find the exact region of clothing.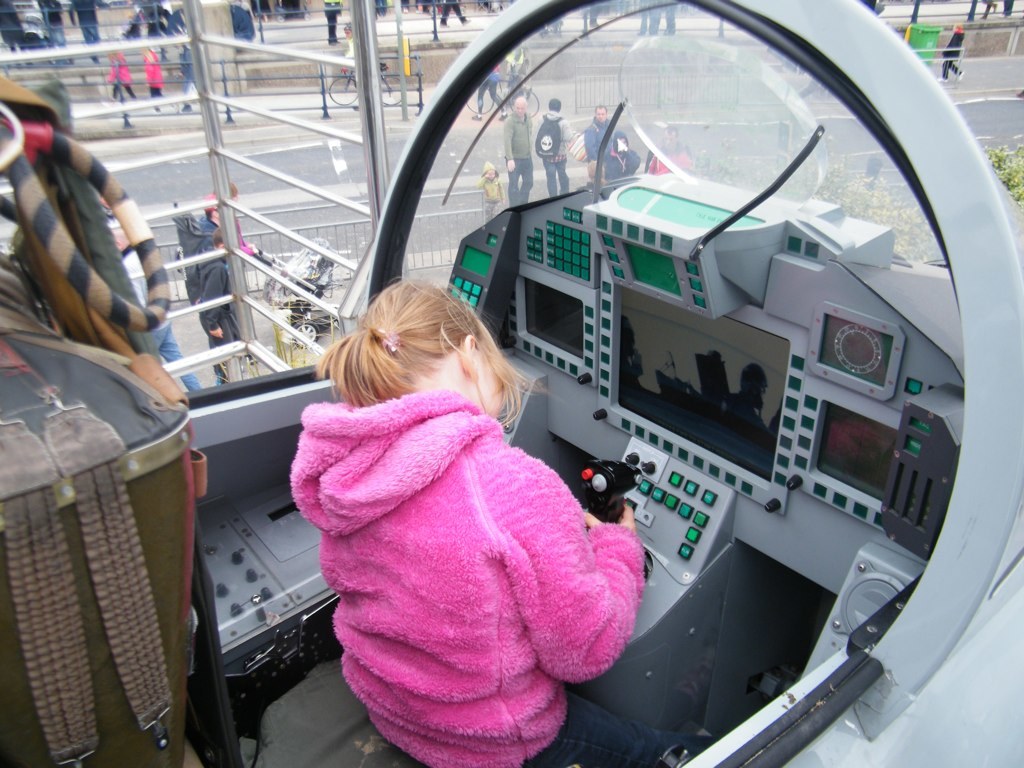
Exact region: 344, 40, 371, 70.
